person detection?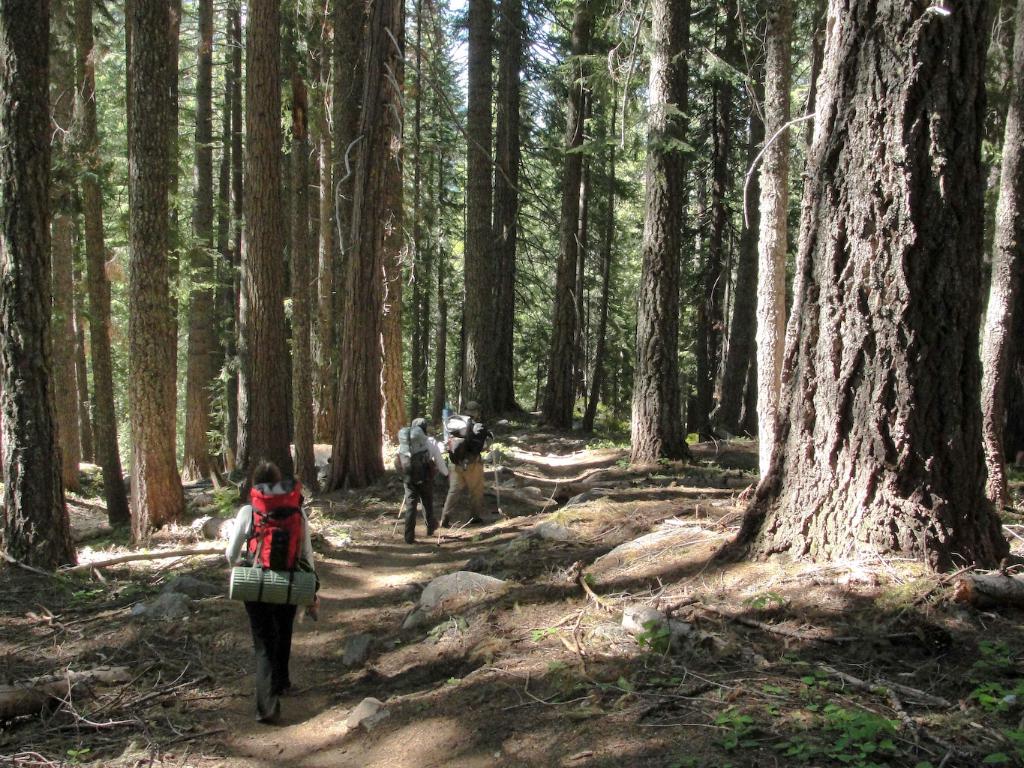
rect(440, 399, 494, 524)
